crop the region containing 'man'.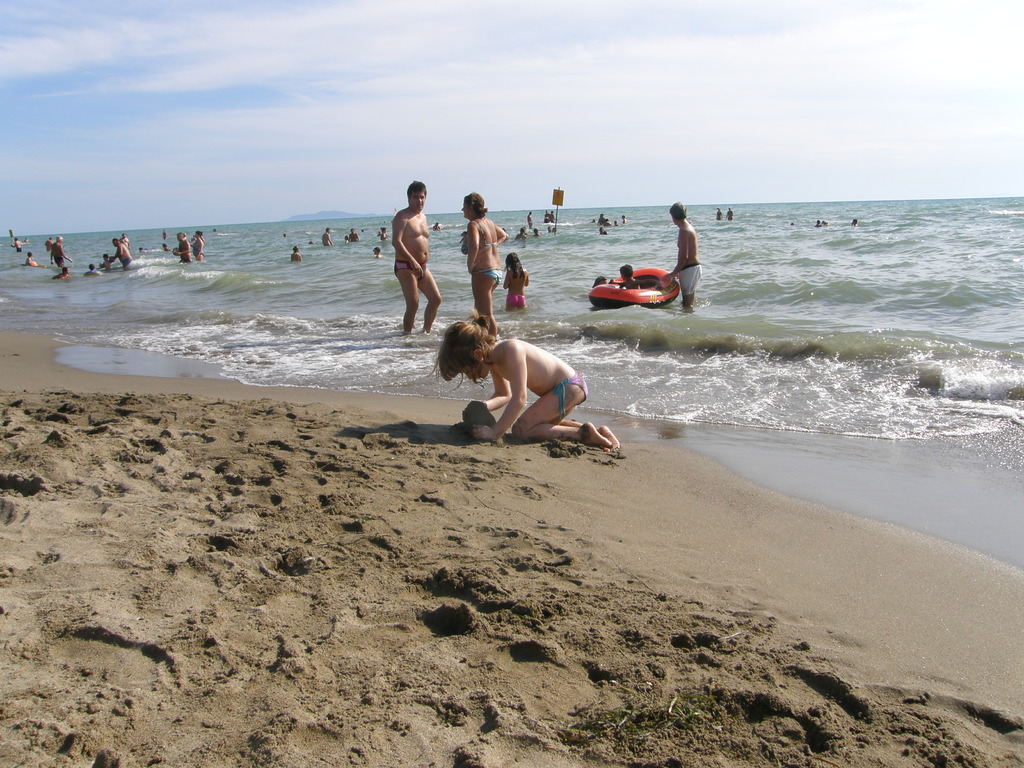
Crop region: left=51, top=236, right=74, bottom=267.
